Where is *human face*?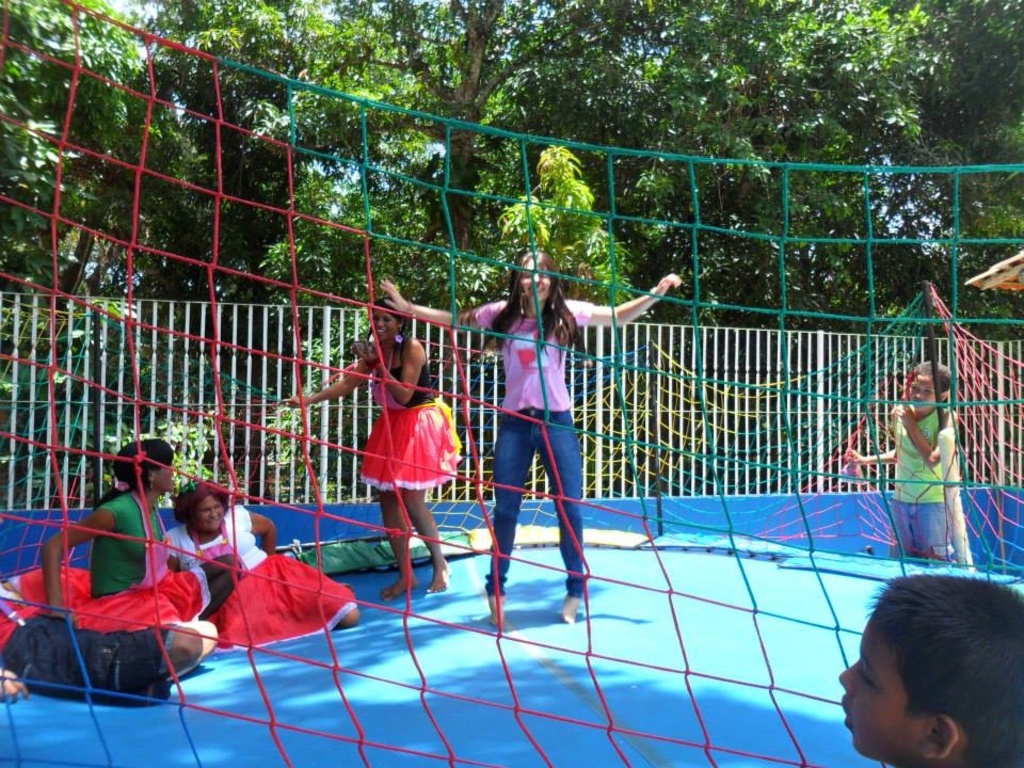
155:454:181:492.
